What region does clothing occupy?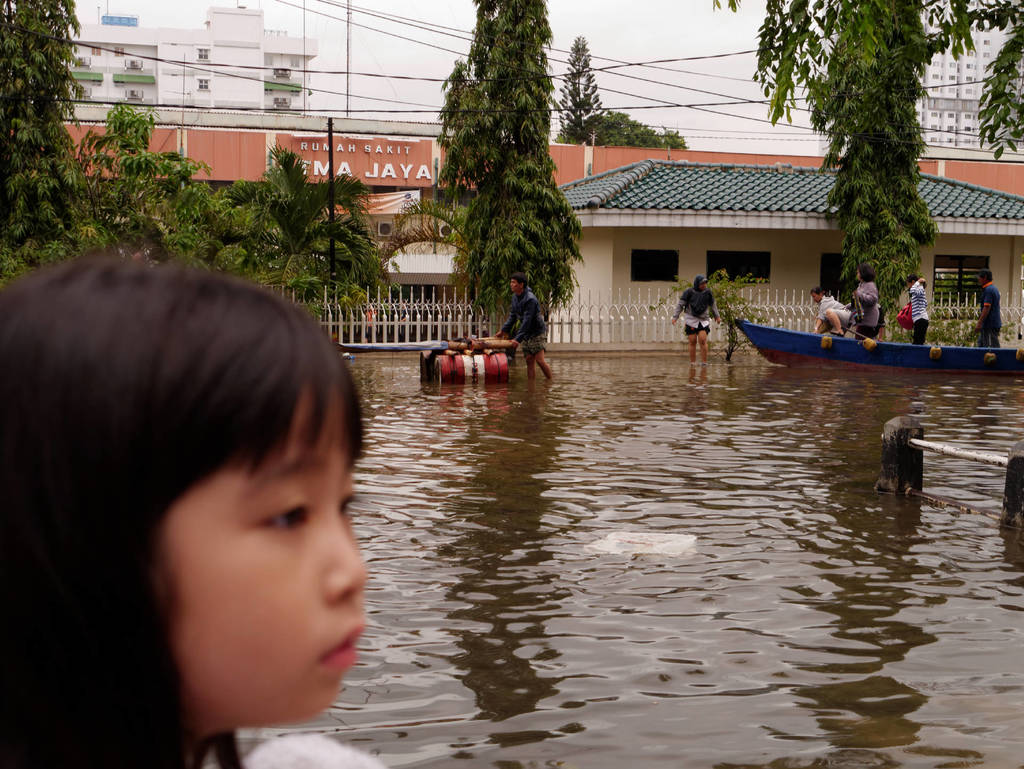
<box>503,285,548,361</box>.
